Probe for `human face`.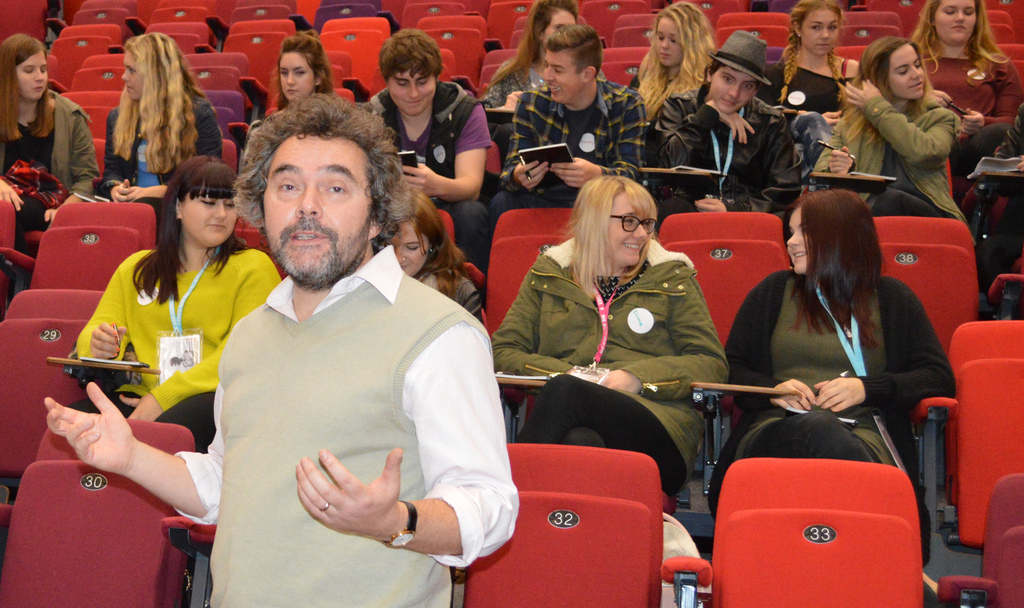
Probe result: [left=657, top=13, right=681, bottom=74].
